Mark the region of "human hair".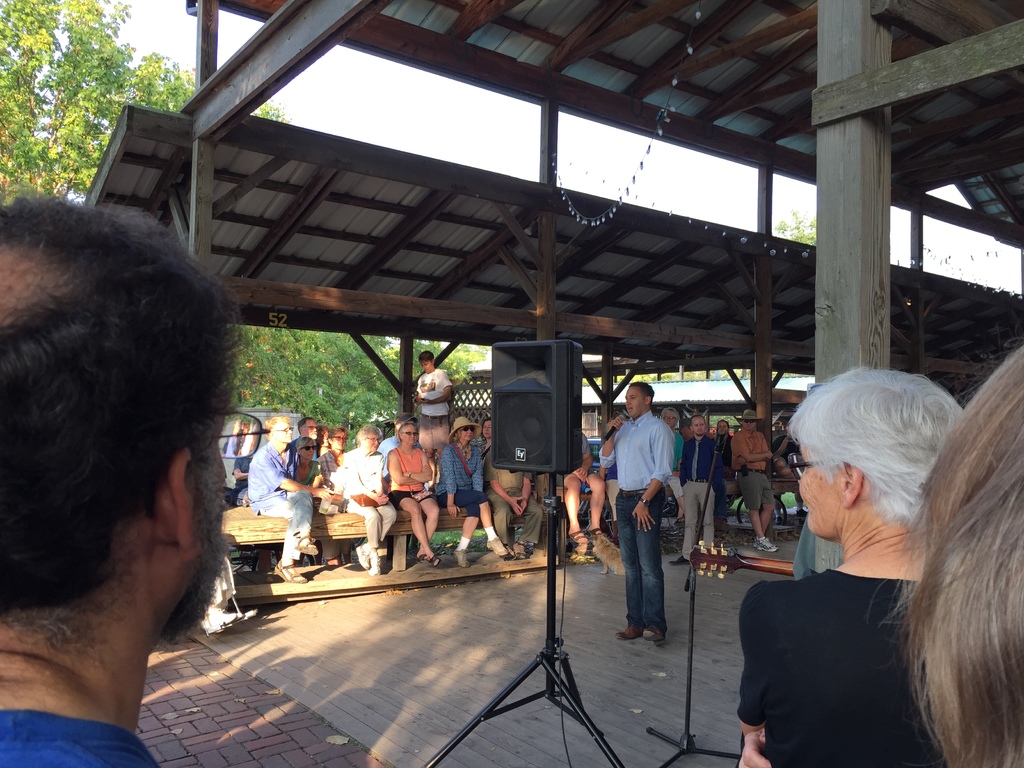
Region: x1=354 y1=424 x2=381 y2=446.
